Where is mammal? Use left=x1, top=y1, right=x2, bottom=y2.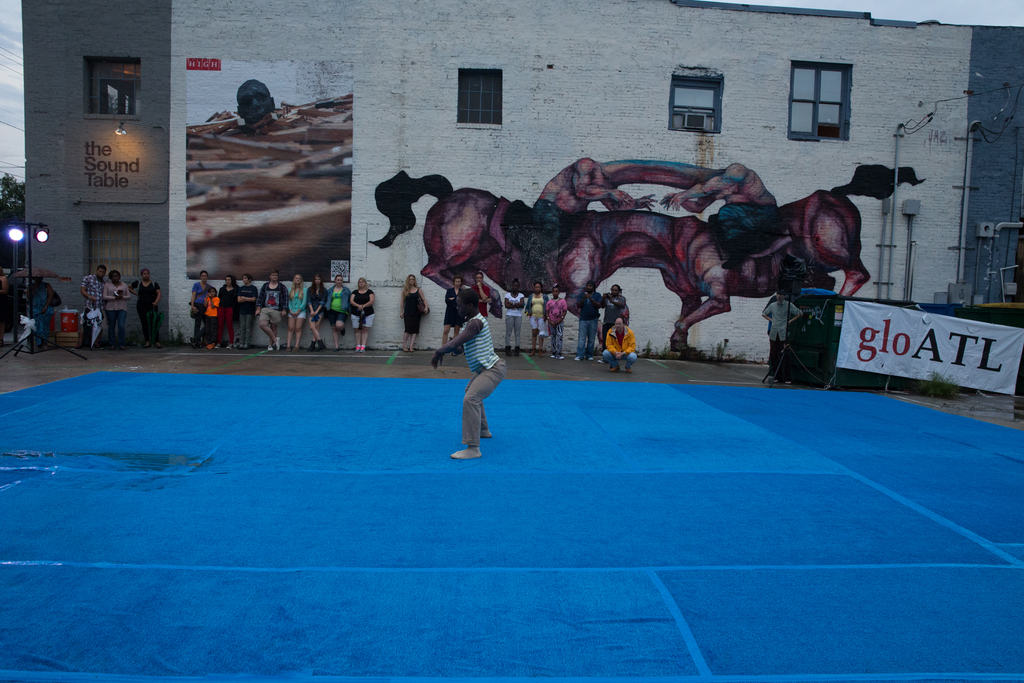
left=516, top=156, right=659, bottom=285.
